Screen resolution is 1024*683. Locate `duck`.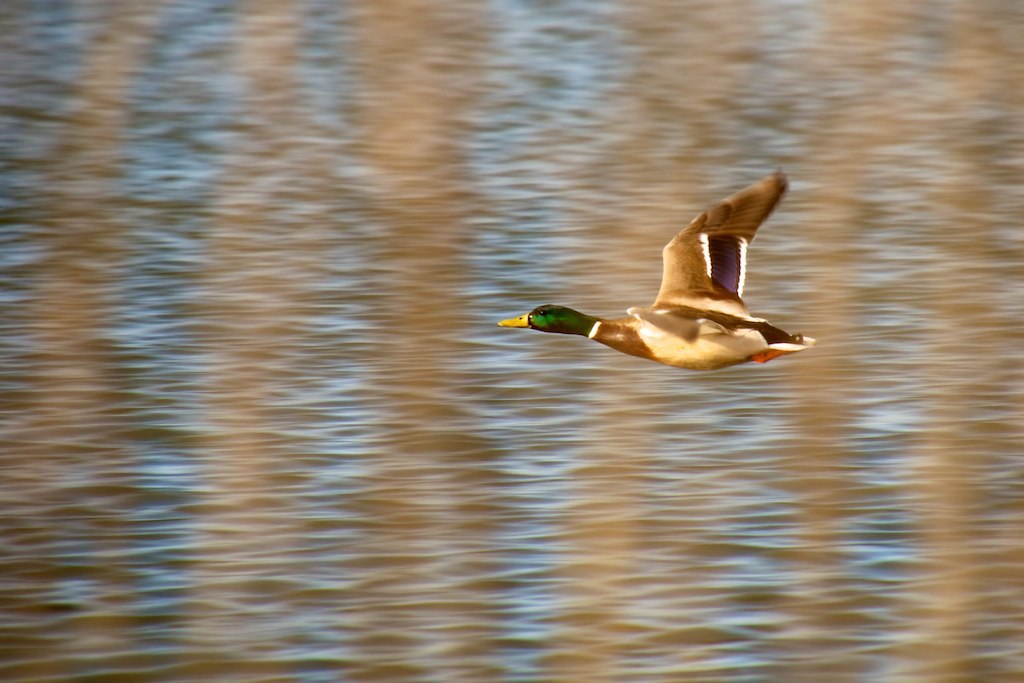
select_region(497, 181, 808, 379).
